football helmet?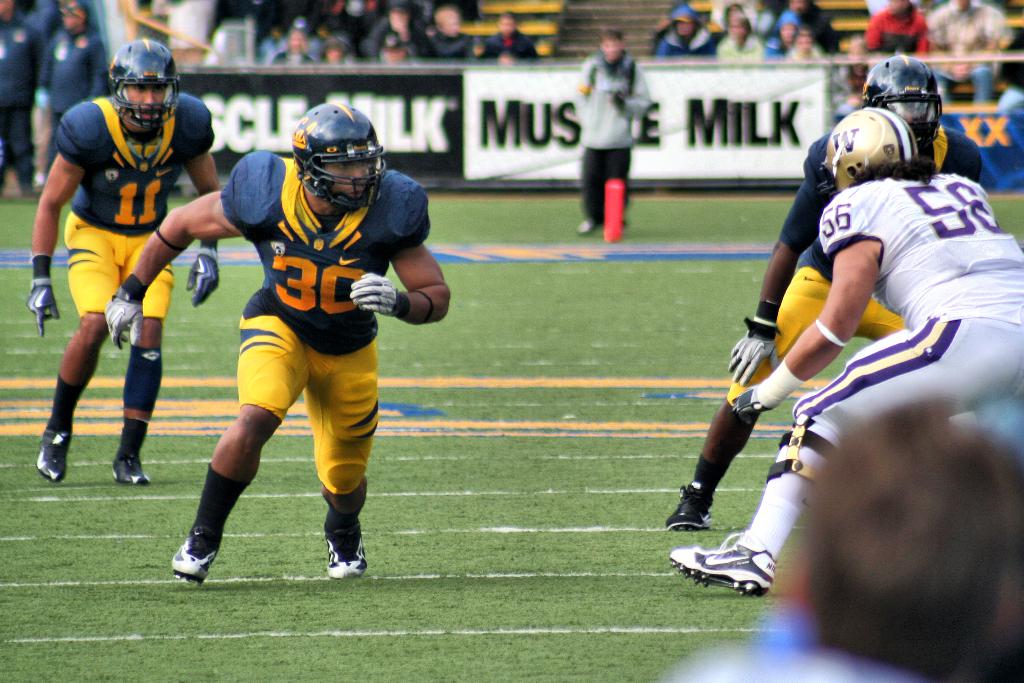
862:54:939:156
